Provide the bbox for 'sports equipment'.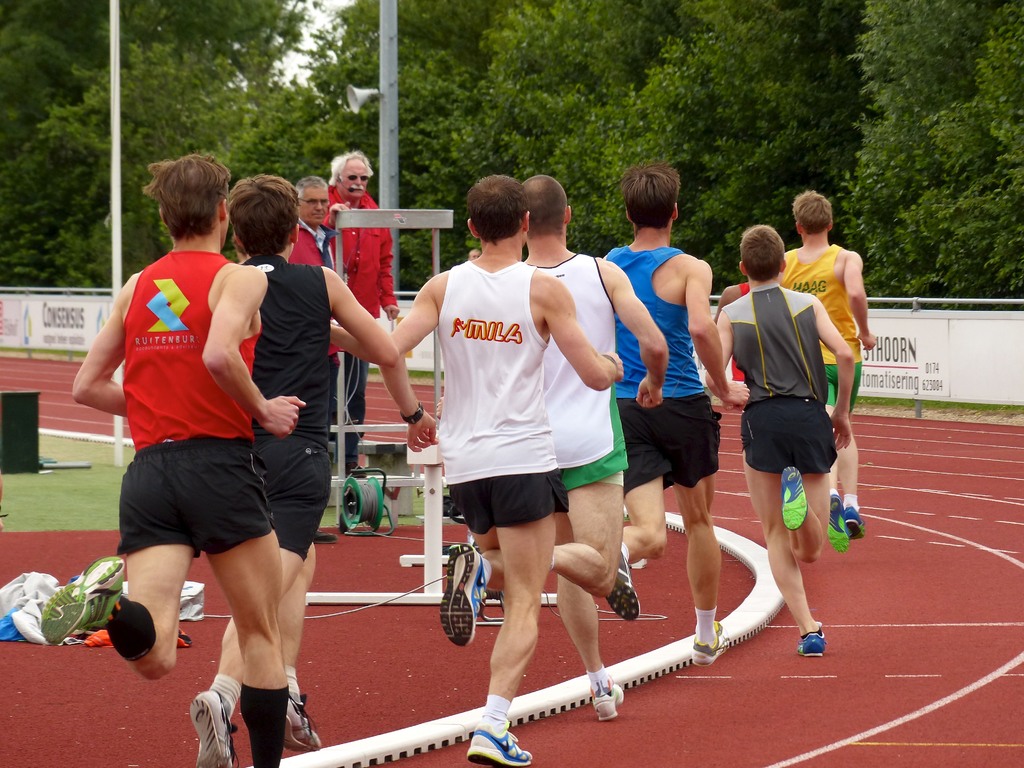
<box>693,619,732,669</box>.
